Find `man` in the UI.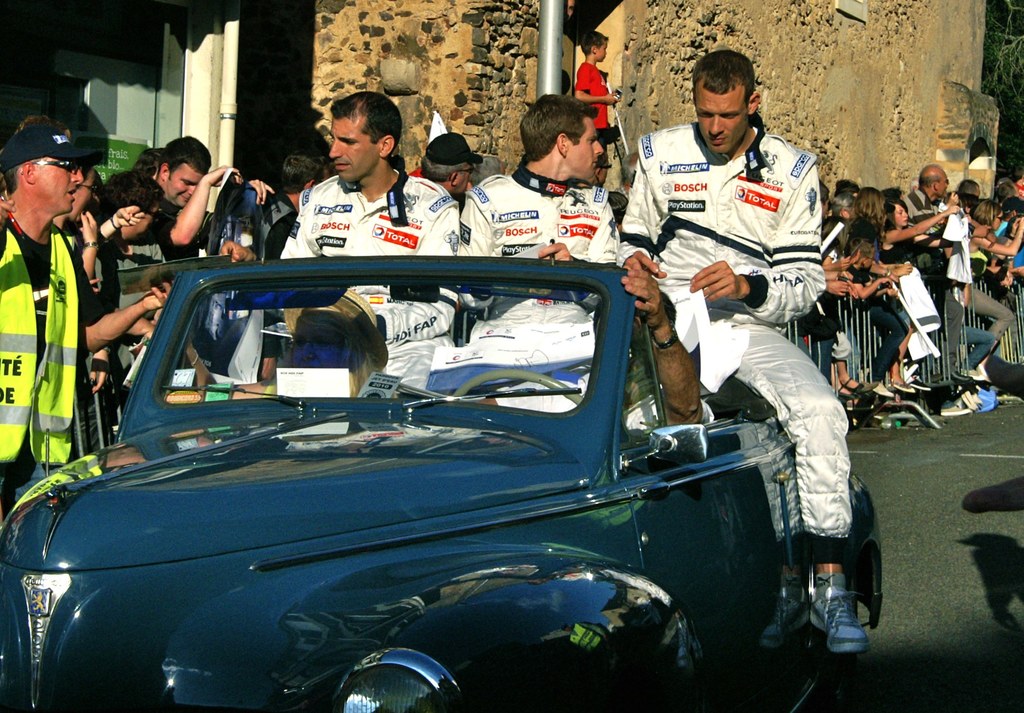
UI element at box(593, 152, 612, 186).
